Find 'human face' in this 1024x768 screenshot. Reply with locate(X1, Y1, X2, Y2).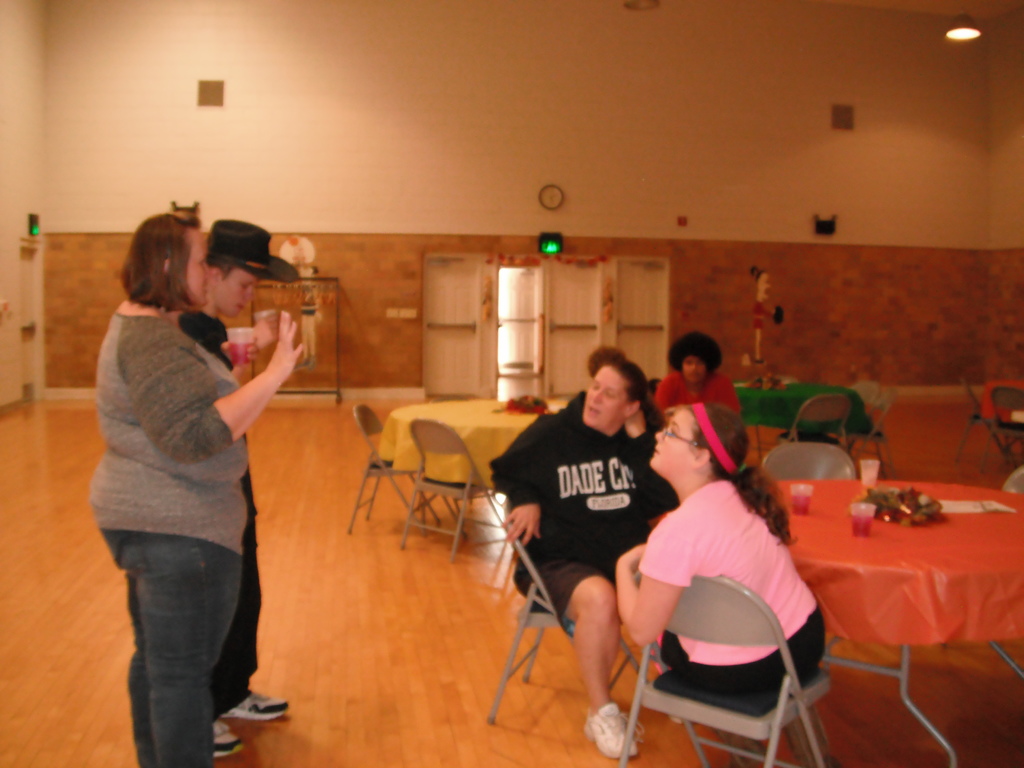
locate(680, 355, 703, 383).
